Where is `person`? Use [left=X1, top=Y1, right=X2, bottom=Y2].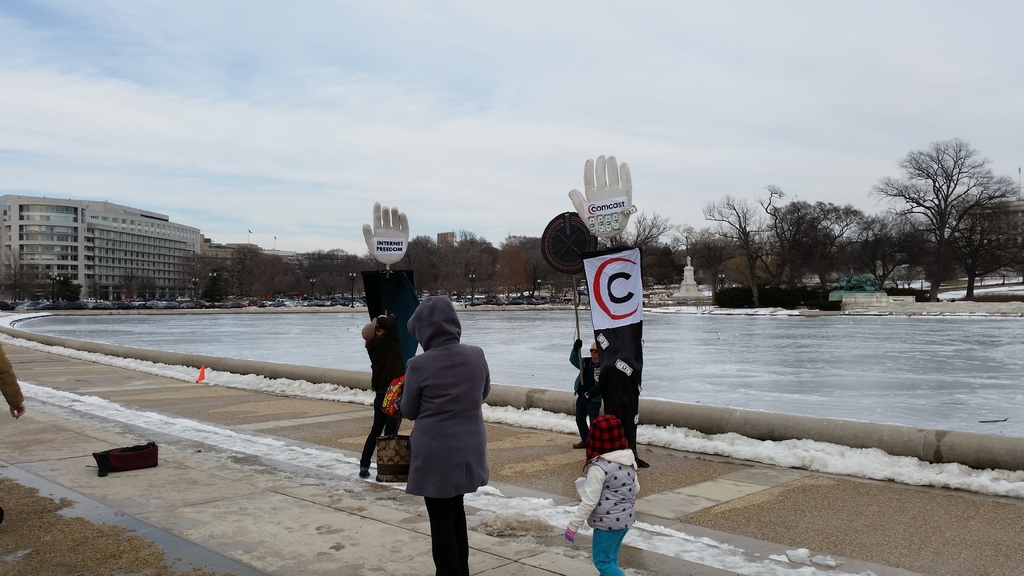
[left=384, top=282, right=494, bottom=568].
